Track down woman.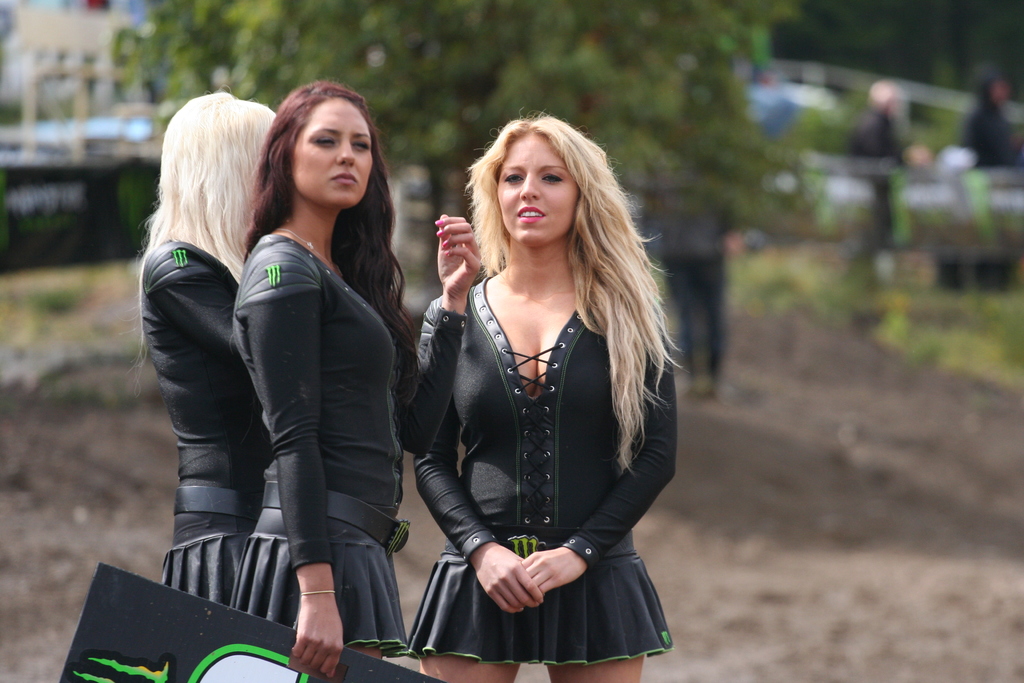
Tracked to rect(132, 92, 287, 603).
